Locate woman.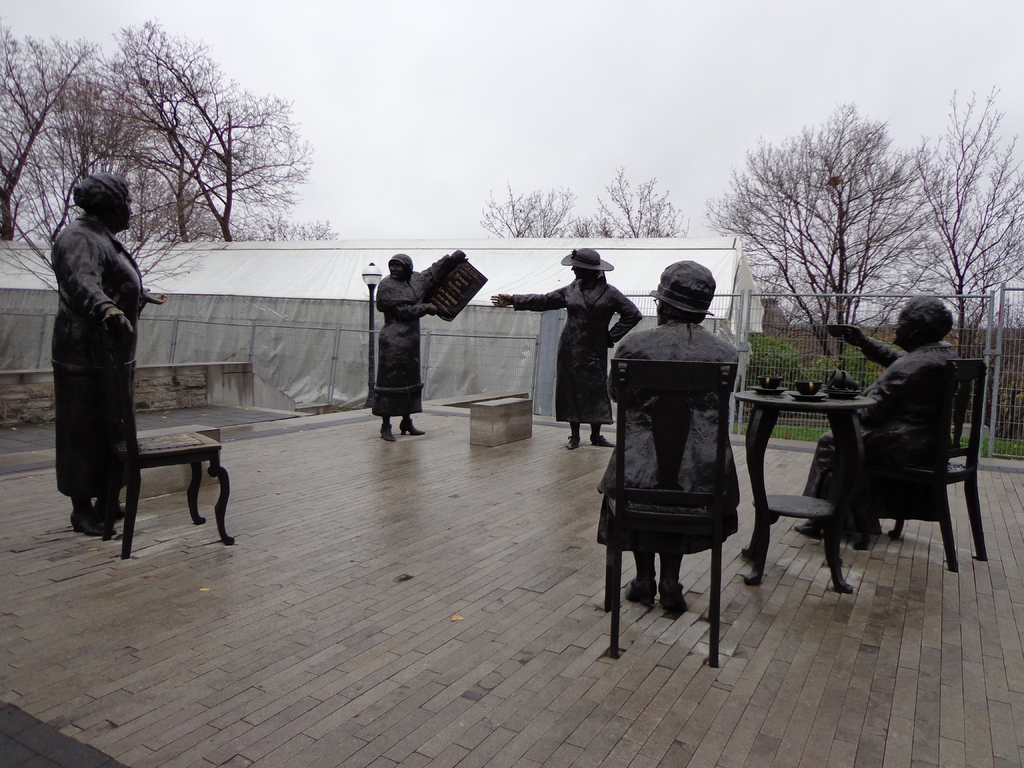
Bounding box: [x1=488, y1=246, x2=641, y2=451].
